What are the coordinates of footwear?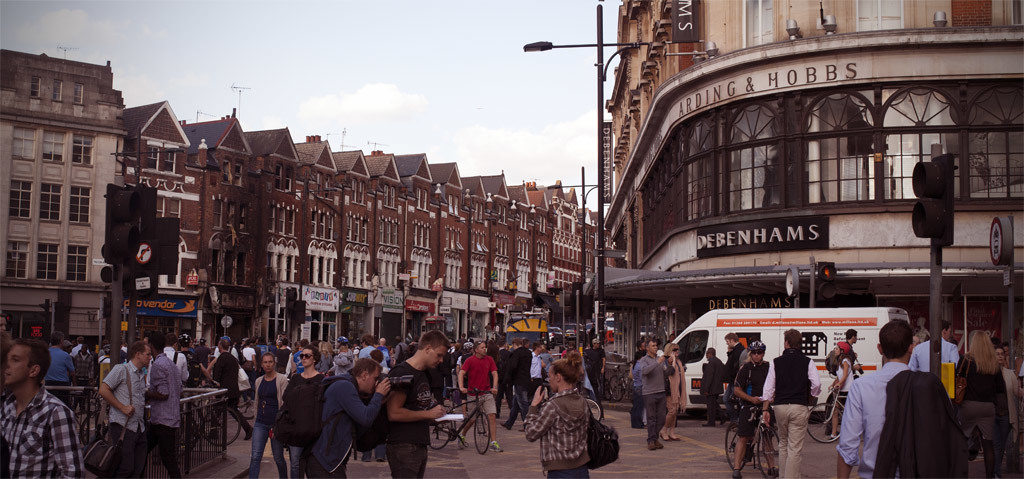
831,433,839,440.
